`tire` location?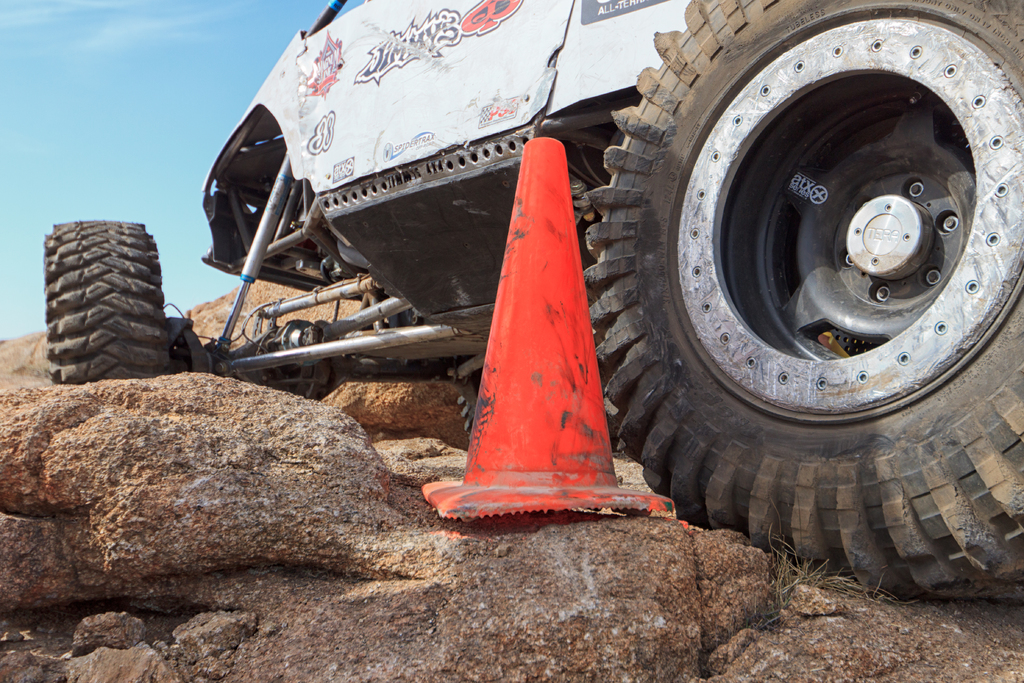
[45,218,168,386]
